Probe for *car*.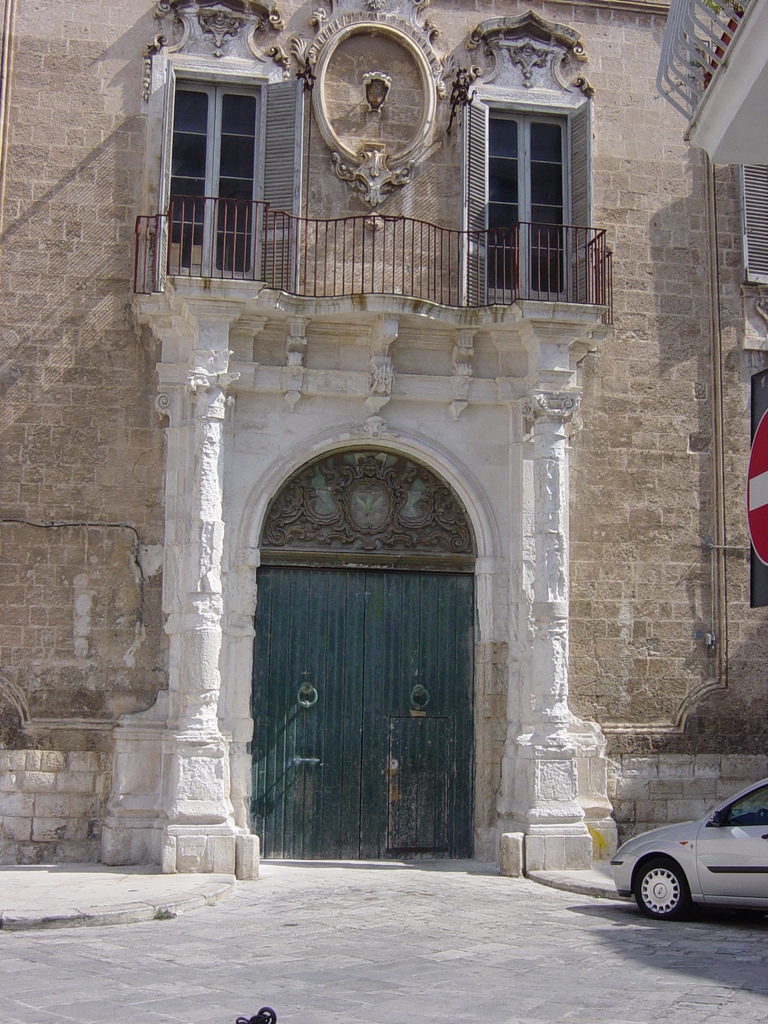
Probe result: bbox=[609, 779, 767, 919].
